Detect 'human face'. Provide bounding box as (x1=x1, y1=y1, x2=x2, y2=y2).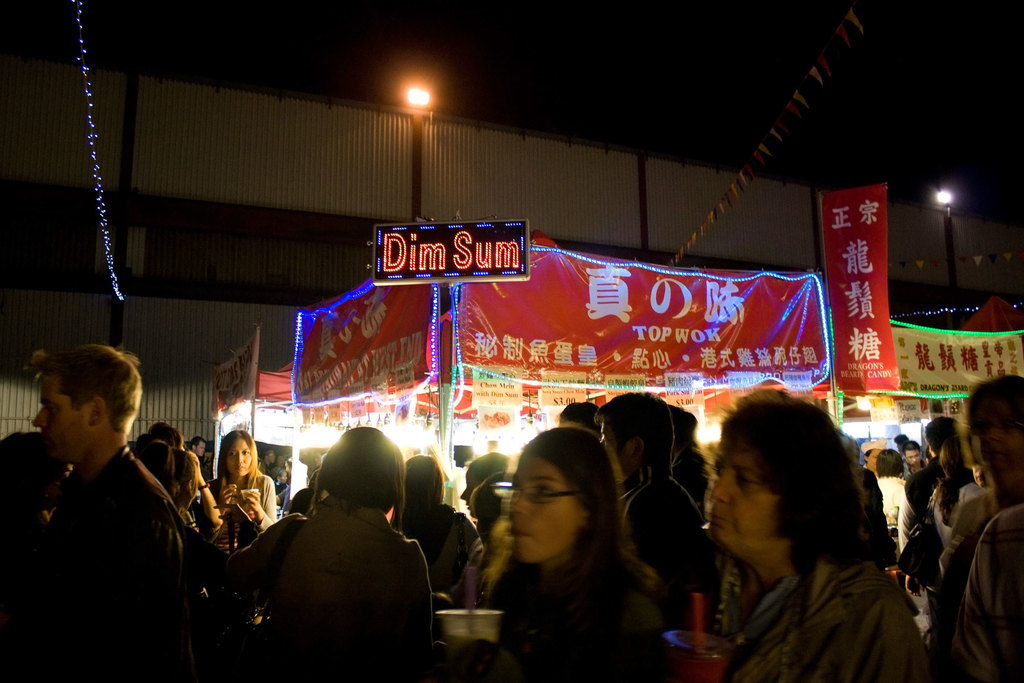
(x1=33, y1=371, x2=85, y2=461).
